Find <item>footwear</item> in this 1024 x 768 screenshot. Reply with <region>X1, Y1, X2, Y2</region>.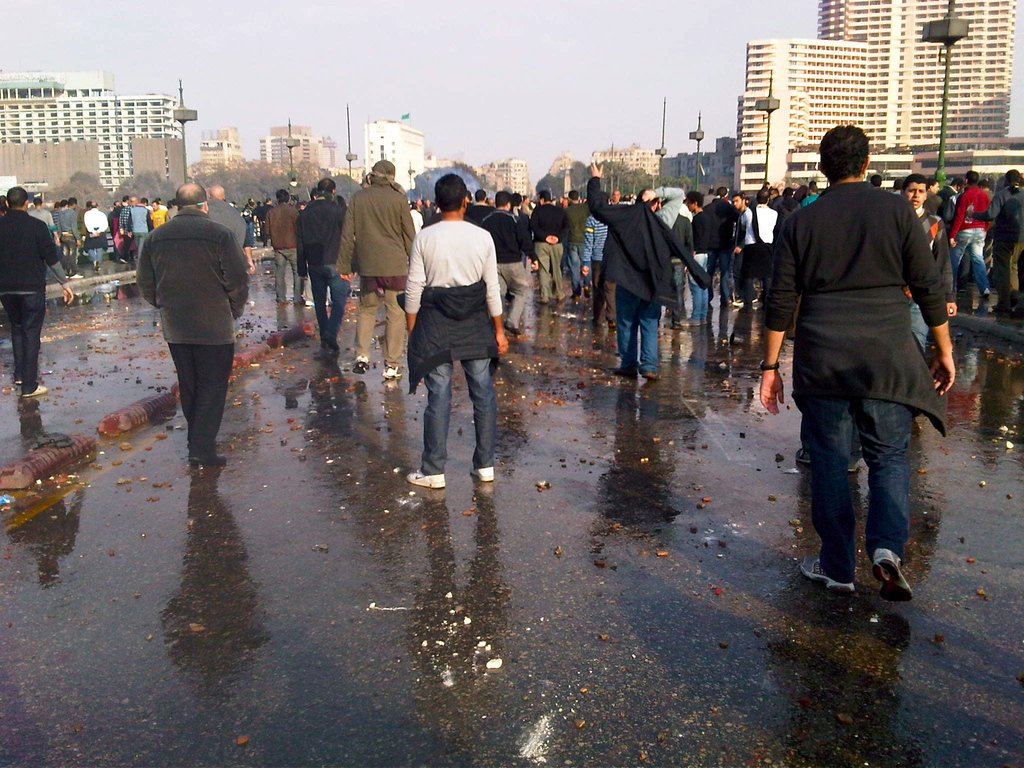
<region>571, 294, 583, 301</region>.
